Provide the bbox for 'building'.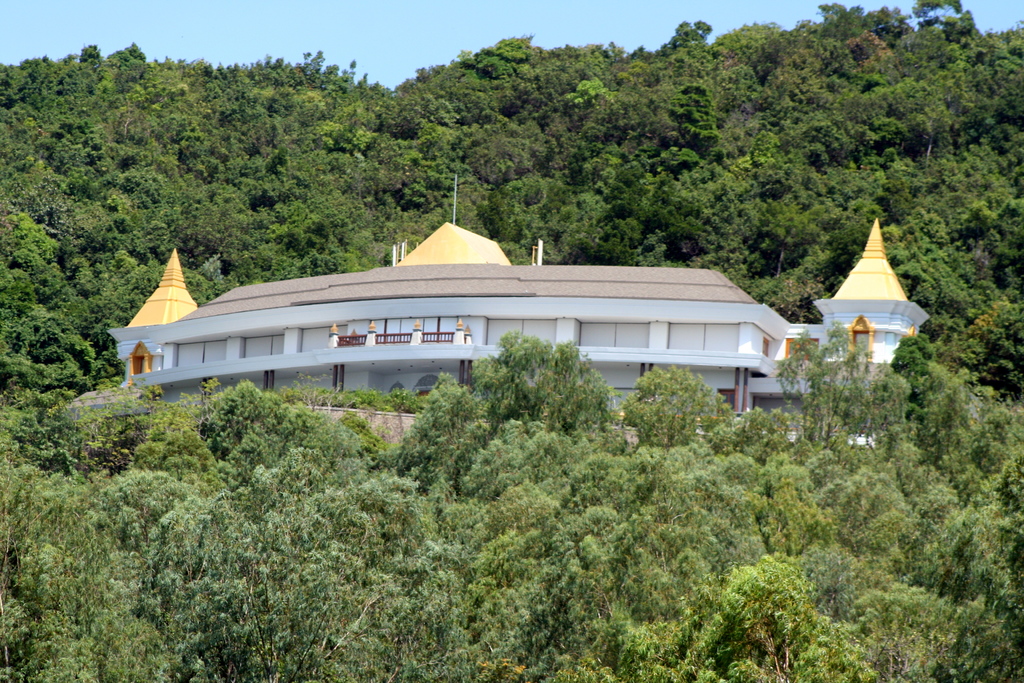
63/172/935/448.
